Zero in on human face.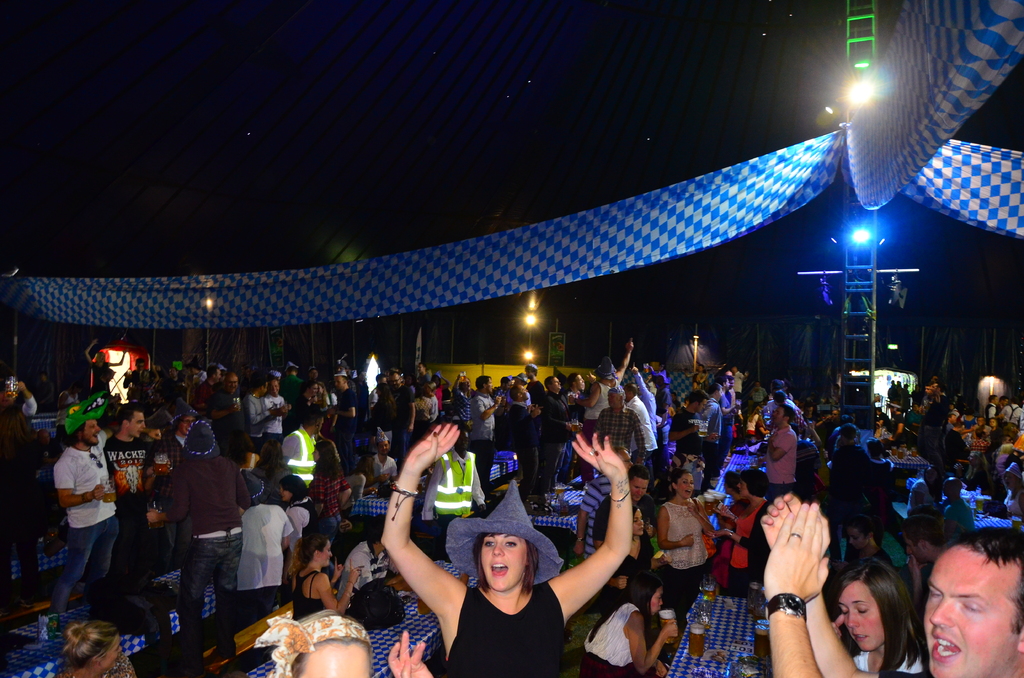
Zeroed in: (x1=311, y1=448, x2=317, y2=462).
